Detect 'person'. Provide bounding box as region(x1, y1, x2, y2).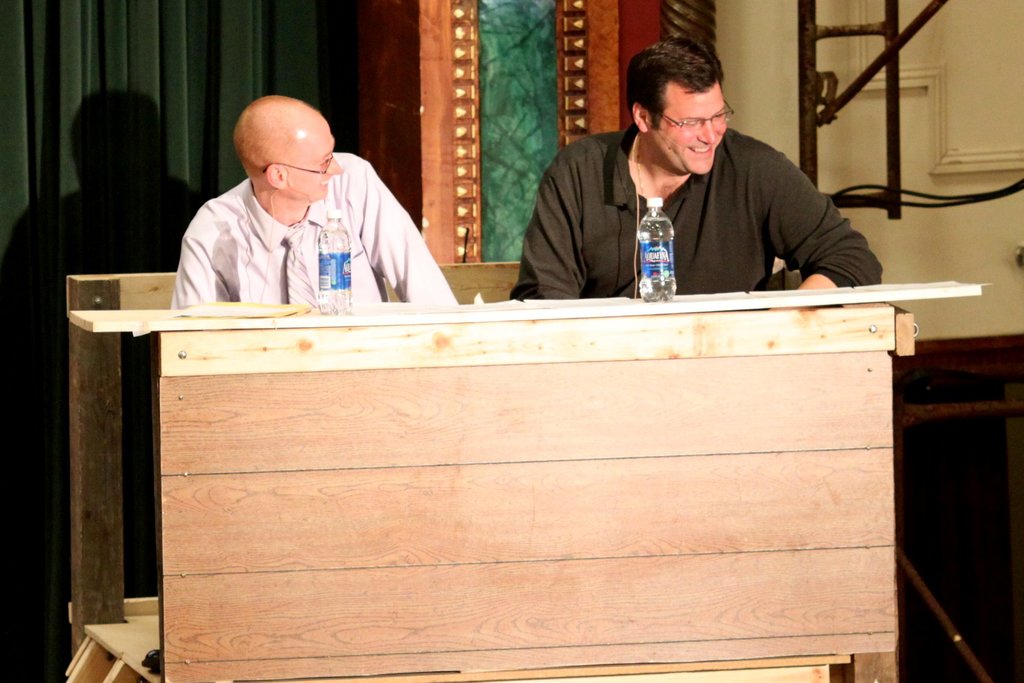
region(516, 40, 886, 298).
